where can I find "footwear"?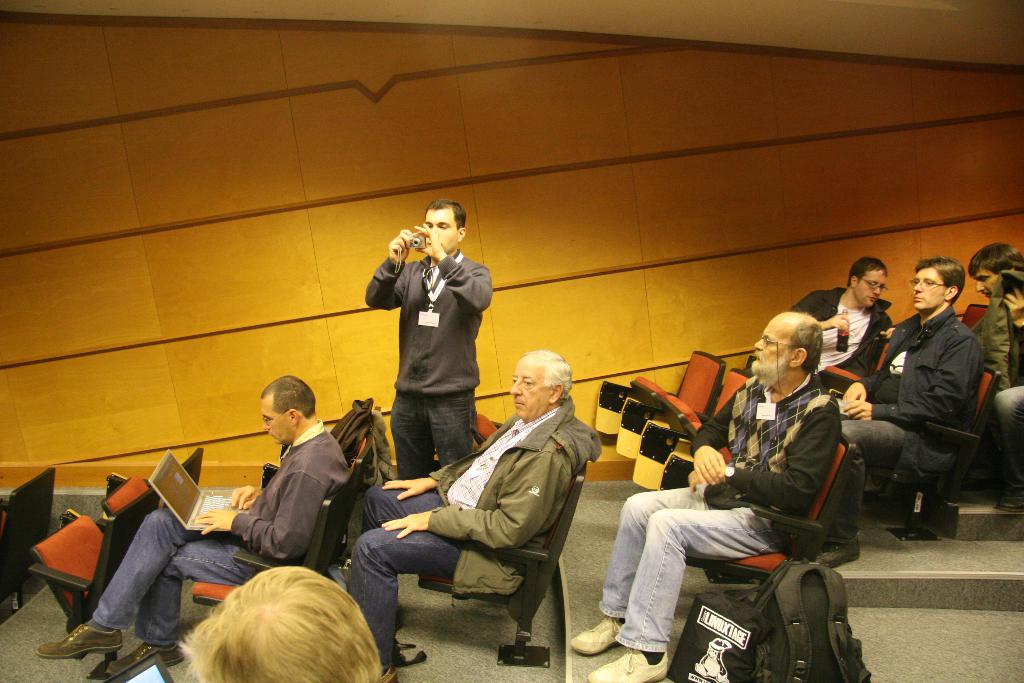
You can find it at (x1=38, y1=605, x2=117, y2=673).
